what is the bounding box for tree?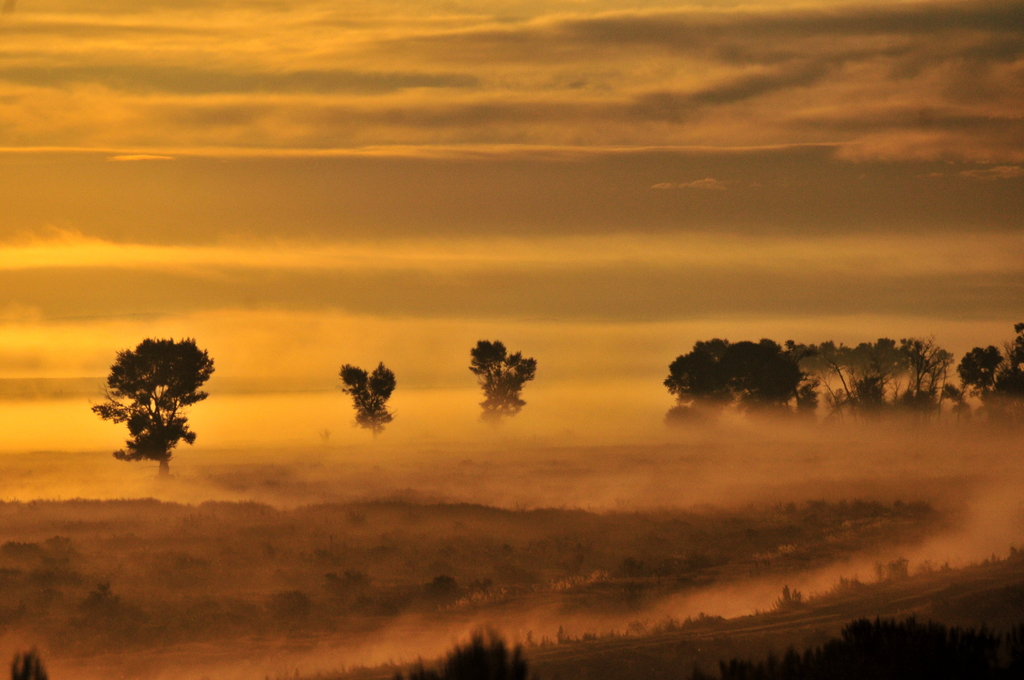
box=[476, 354, 540, 429].
